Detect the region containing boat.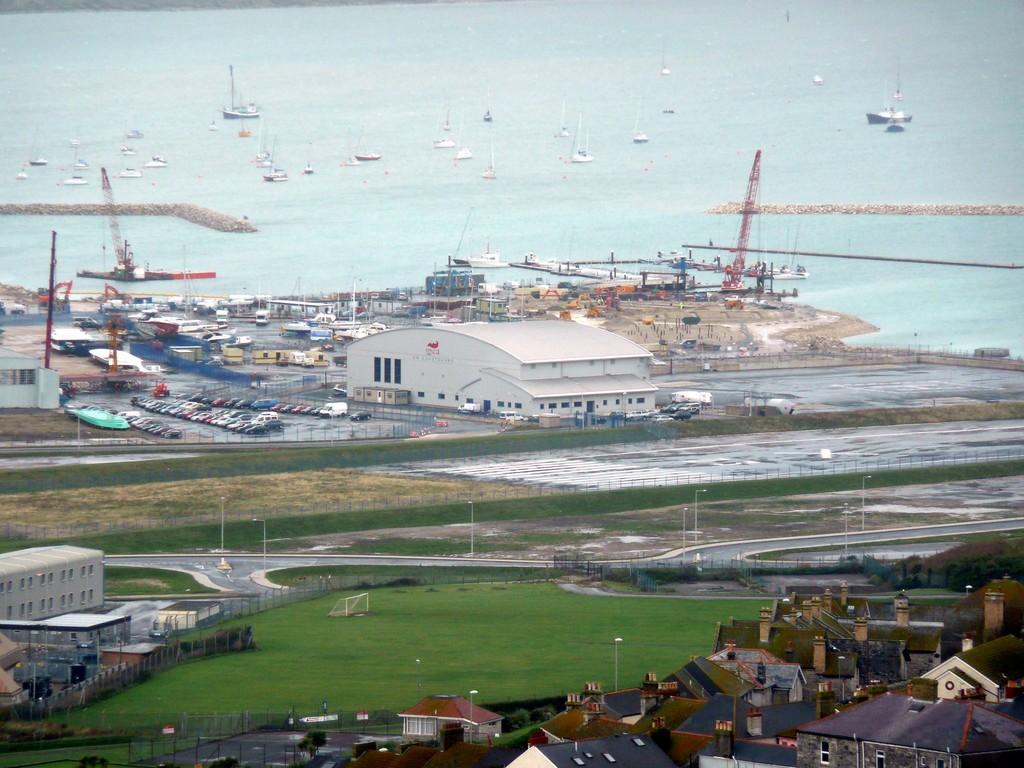
locate(480, 84, 496, 122).
